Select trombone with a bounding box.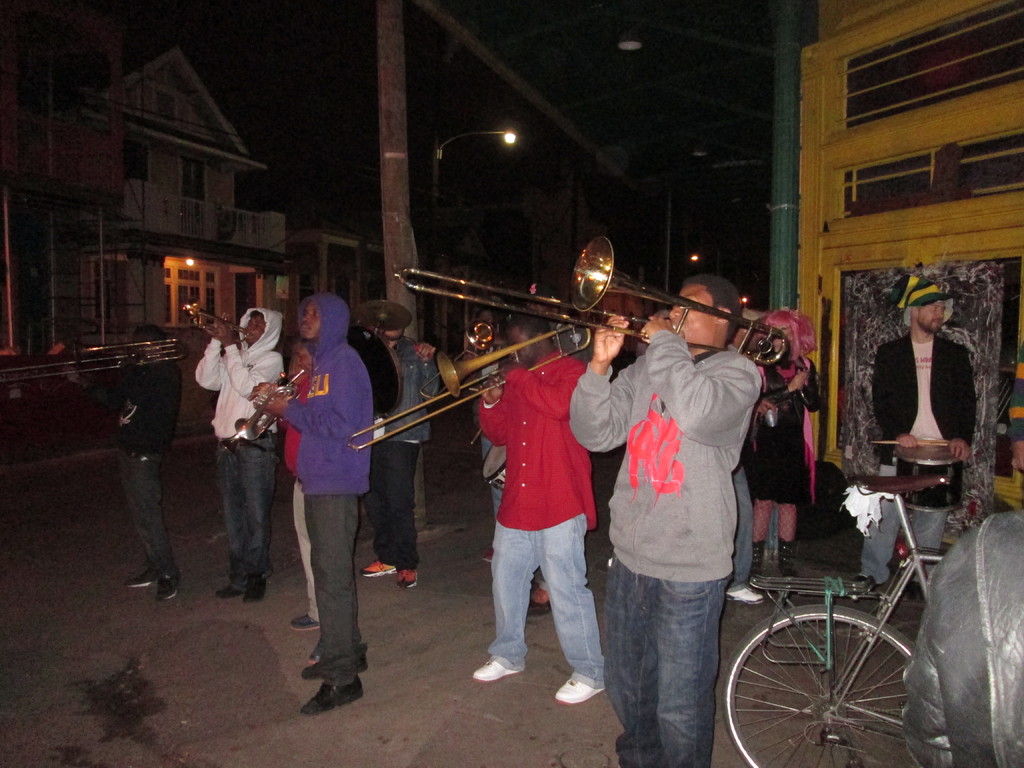
bbox=[395, 237, 794, 369].
